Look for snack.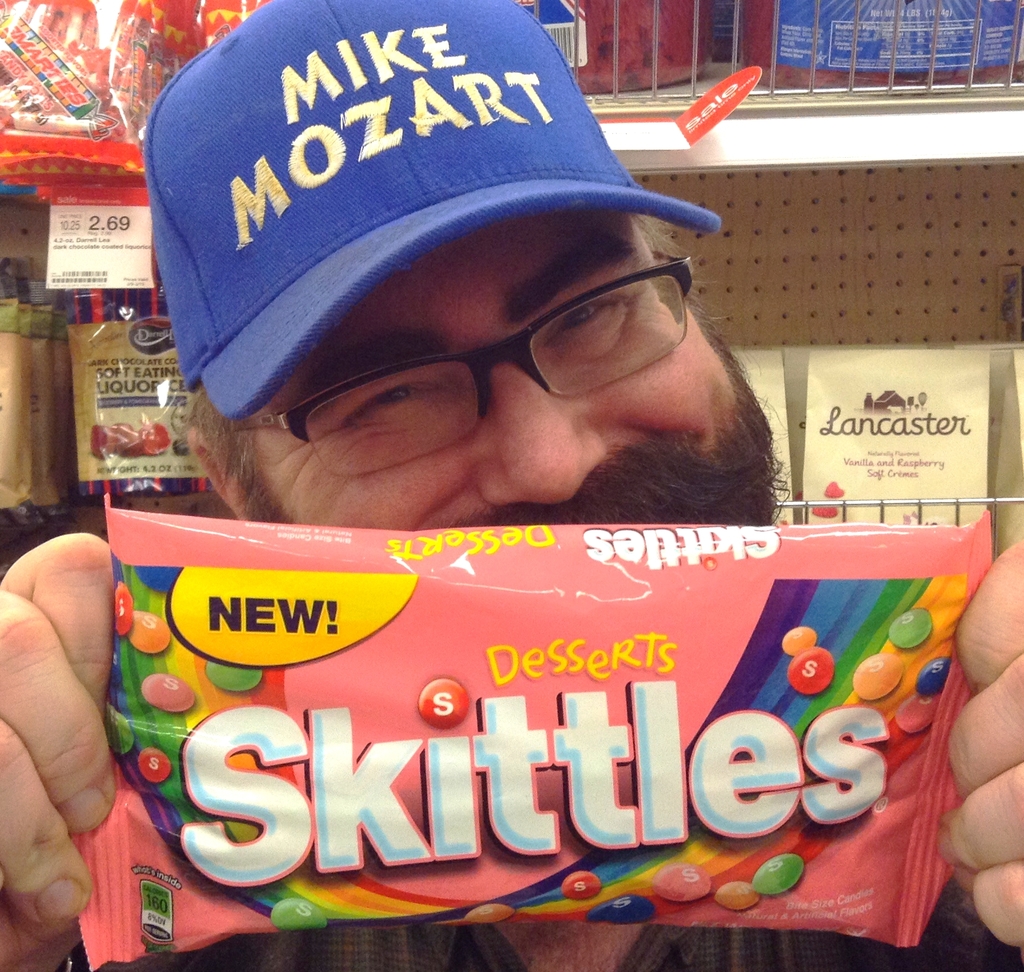
Found: (66, 484, 998, 965).
